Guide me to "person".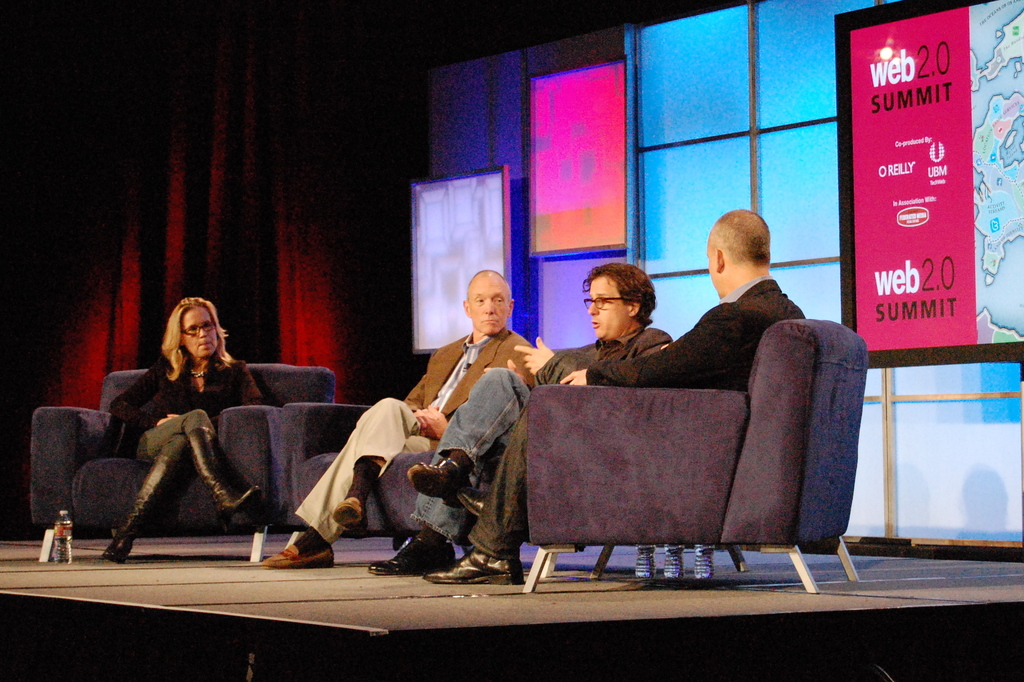
Guidance: <region>421, 209, 803, 579</region>.
